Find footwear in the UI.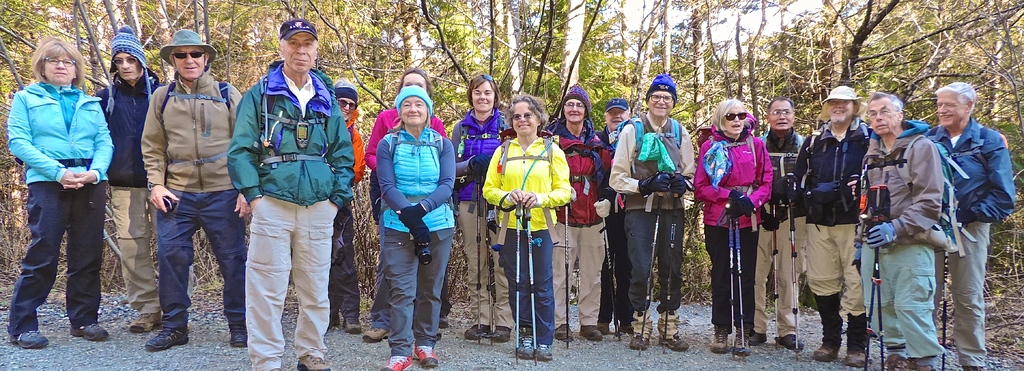
UI element at <bbox>749, 332, 766, 343</bbox>.
